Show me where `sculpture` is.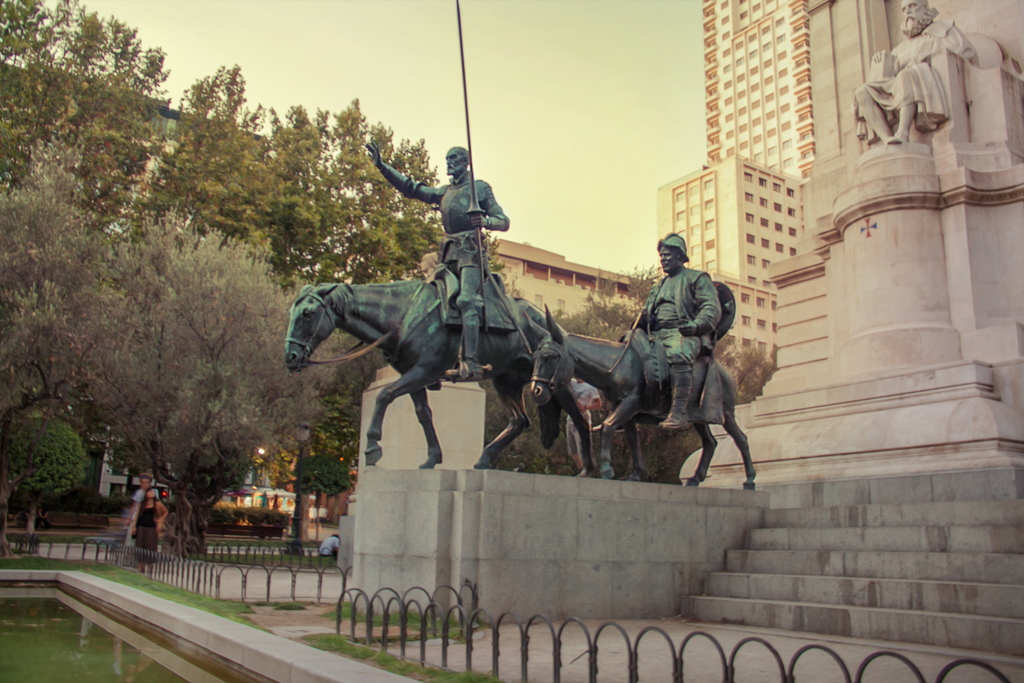
`sculpture` is at 849, 0, 985, 142.
